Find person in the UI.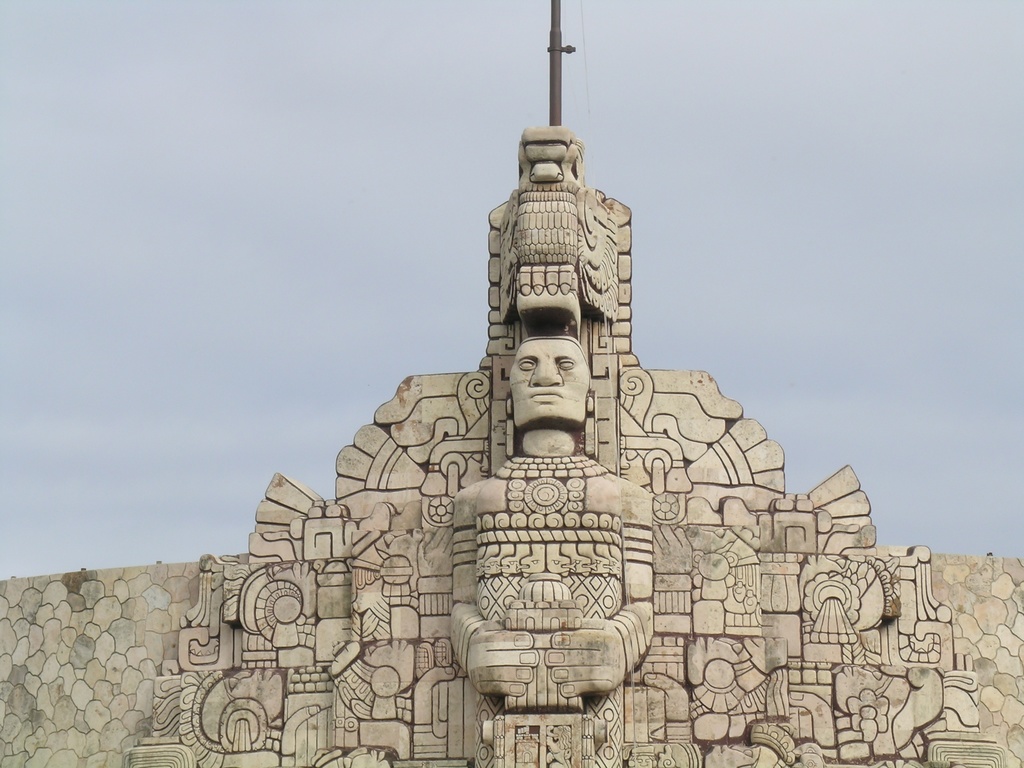
UI element at (451, 334, 655, 767).
